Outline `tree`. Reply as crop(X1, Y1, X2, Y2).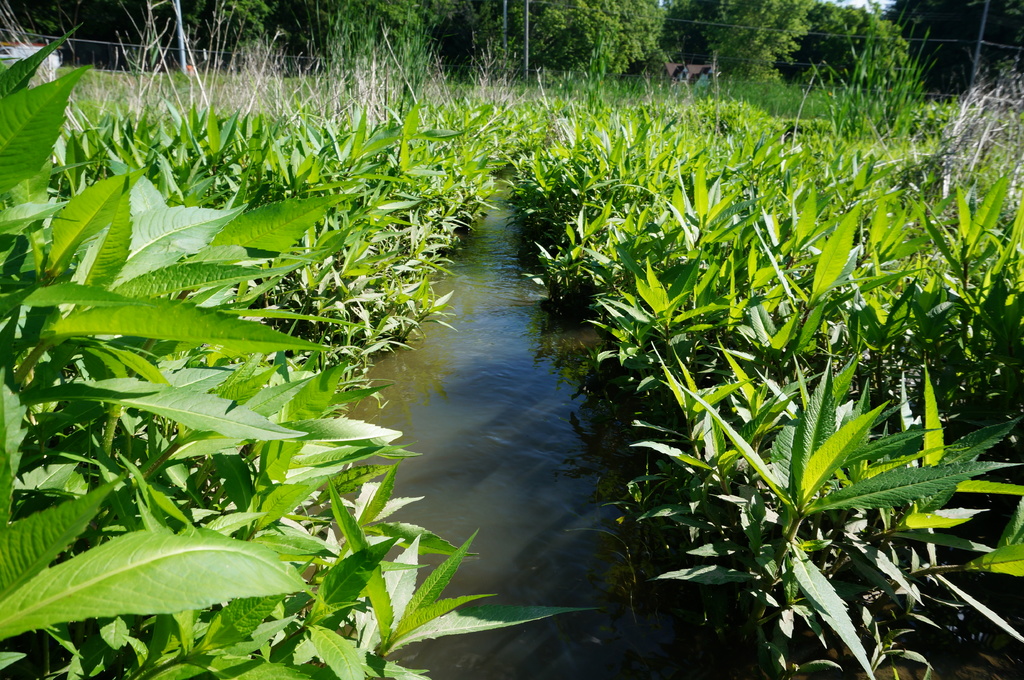
crop(0, 27, 633, 679).
